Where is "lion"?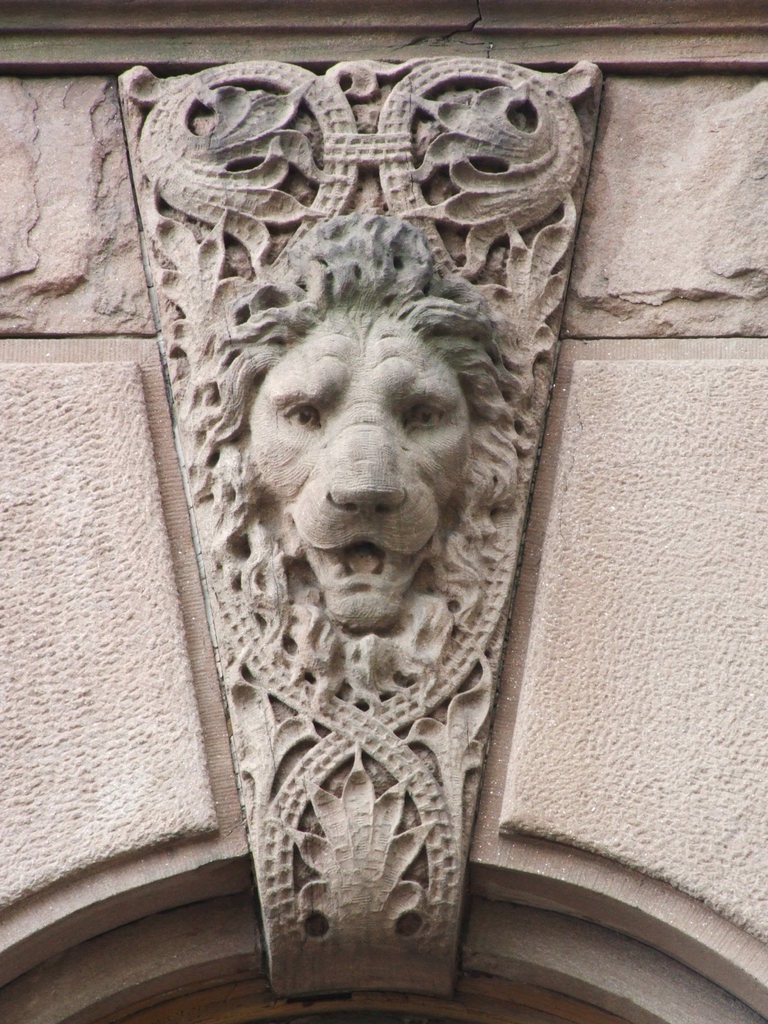
184/212/525/684.
